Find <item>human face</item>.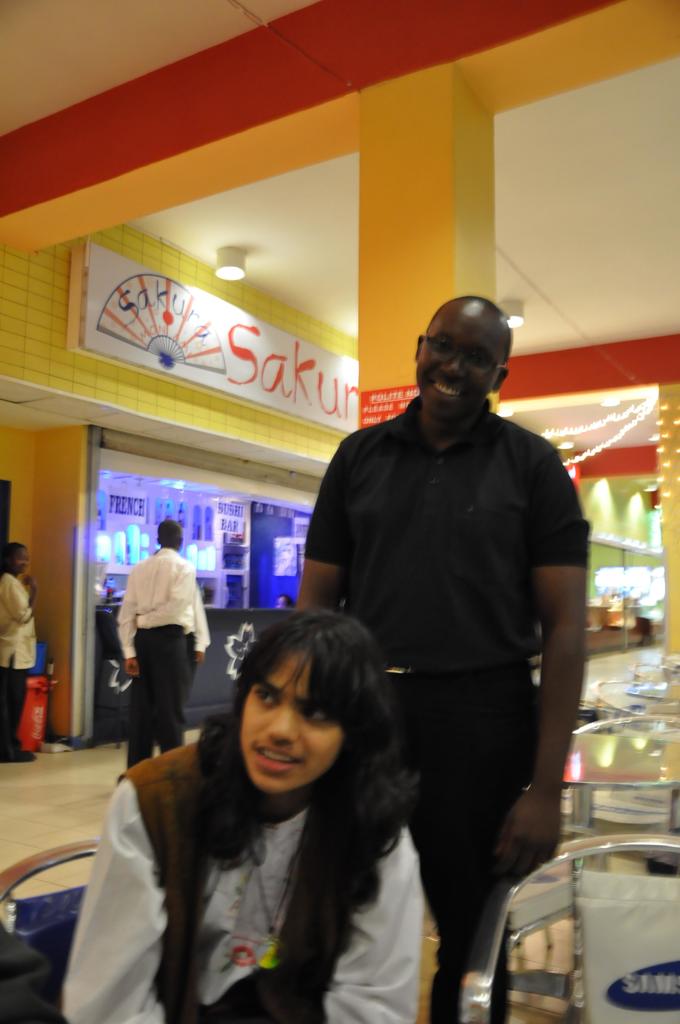
419,304,503,412.
